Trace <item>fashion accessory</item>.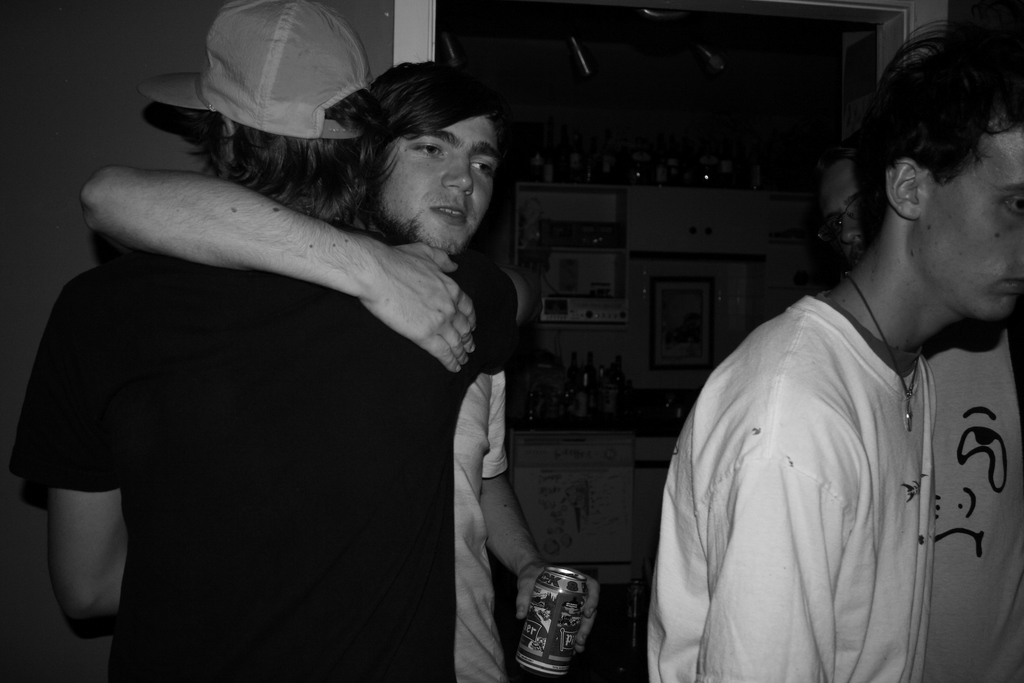
Traced to box=[848, 275, 926, 429].
